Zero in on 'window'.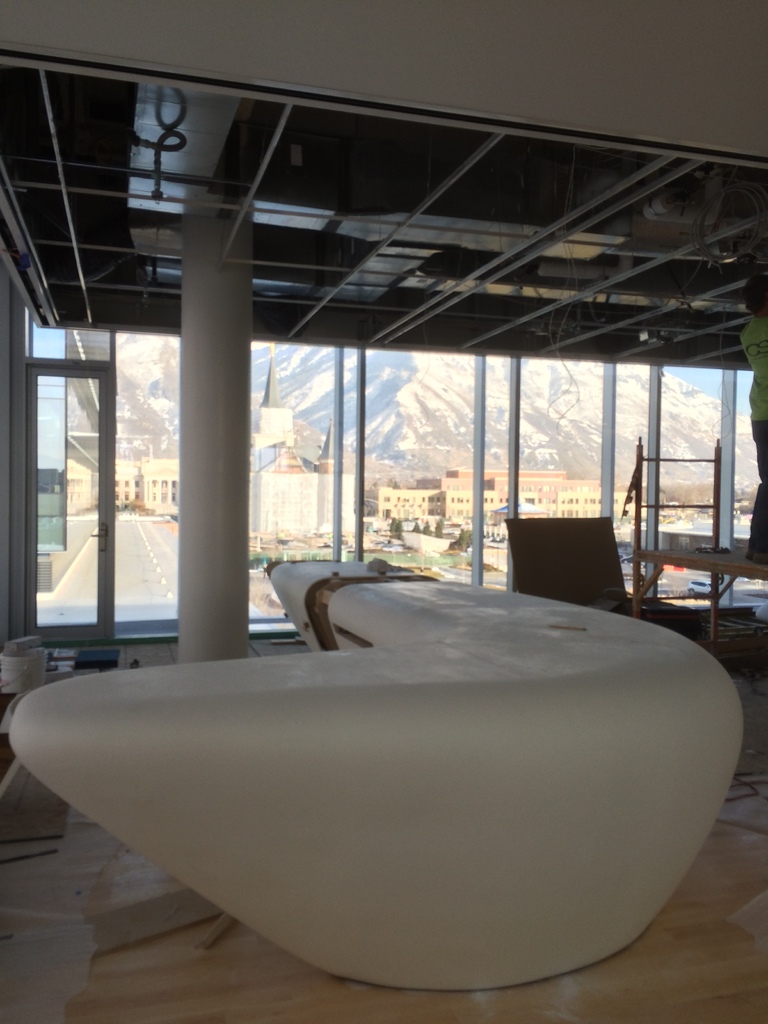
Zeroed in: 383, 495, 390, 501.
